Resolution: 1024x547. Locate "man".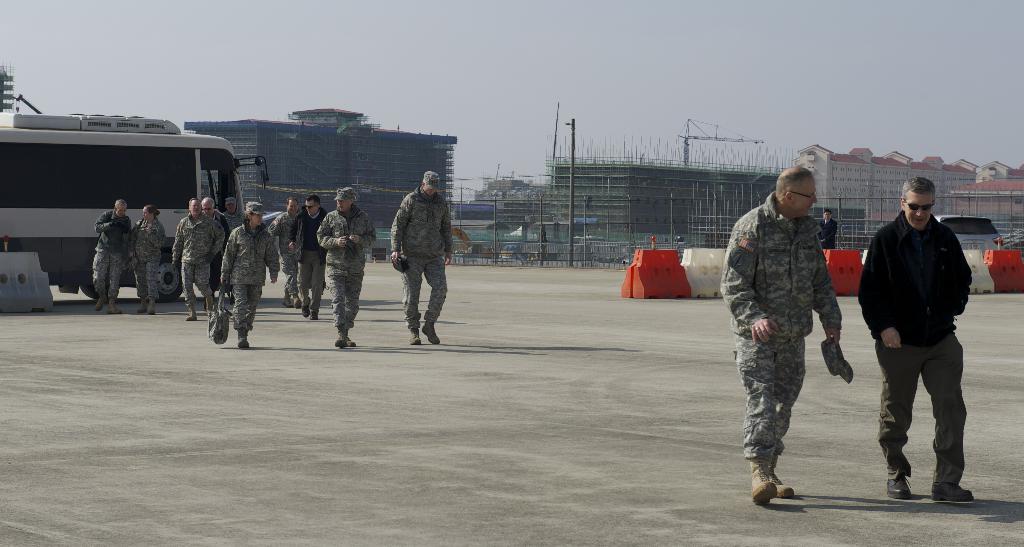
<region>168, 198, 223, 323</region>.
